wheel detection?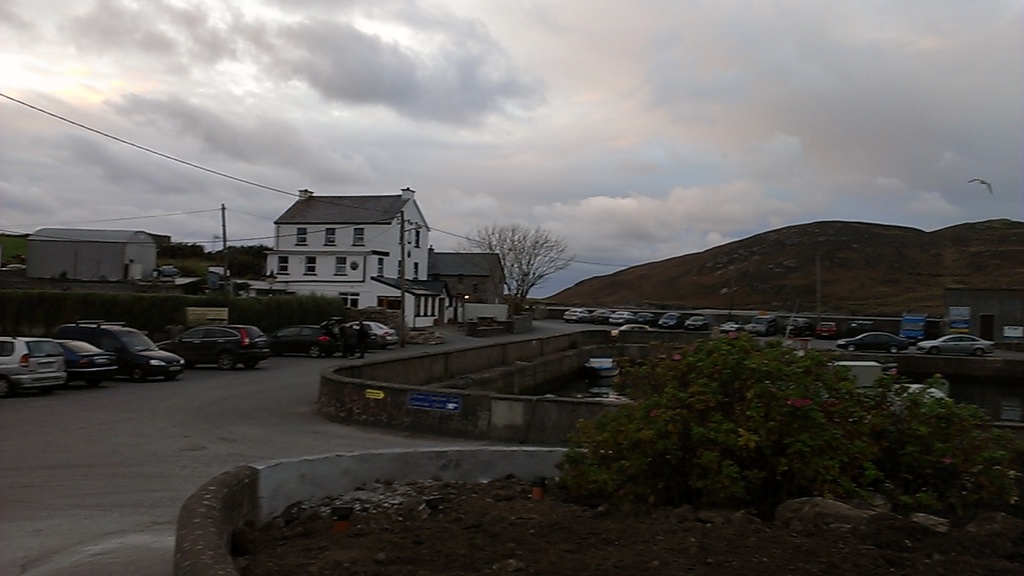
select_region(241, 362, 257, 369)
